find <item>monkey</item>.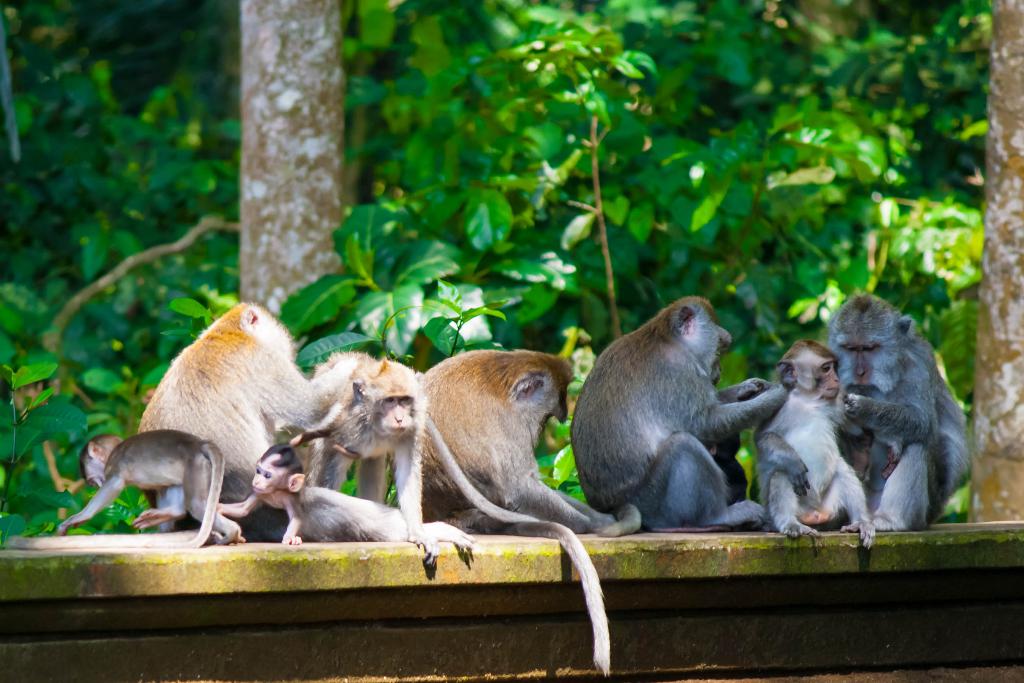
select_region(564, 290, 791, 529).
